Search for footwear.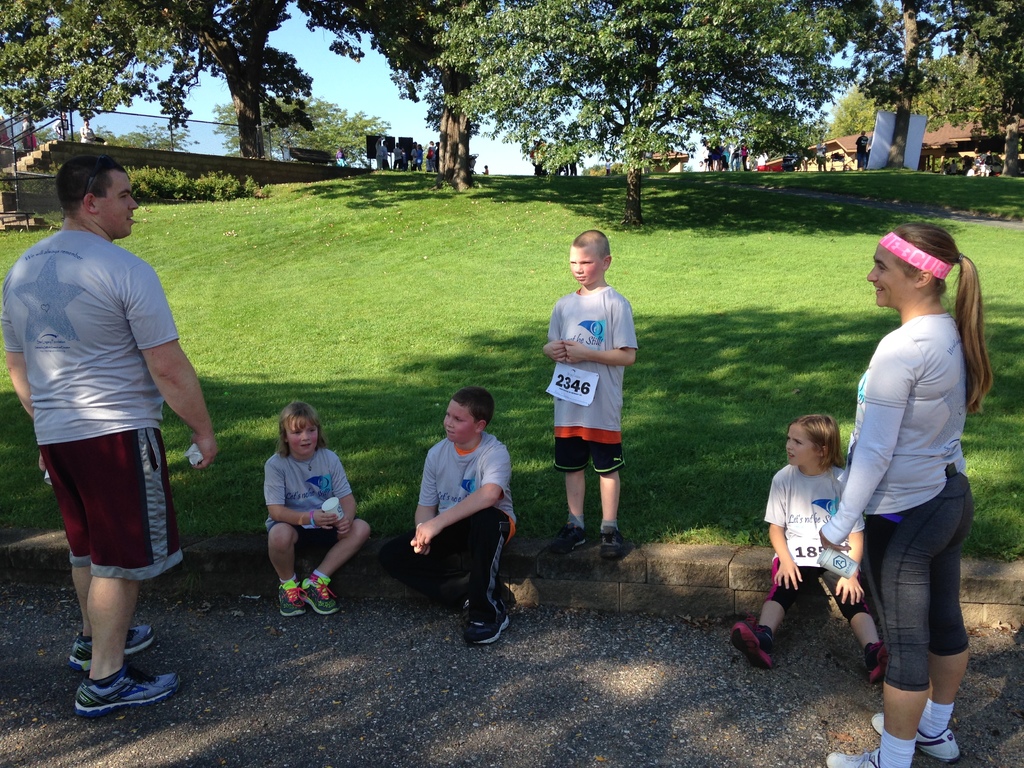
Found at {"x1": 468, "y1": 581, "x2": 515, "y2": 637}.
